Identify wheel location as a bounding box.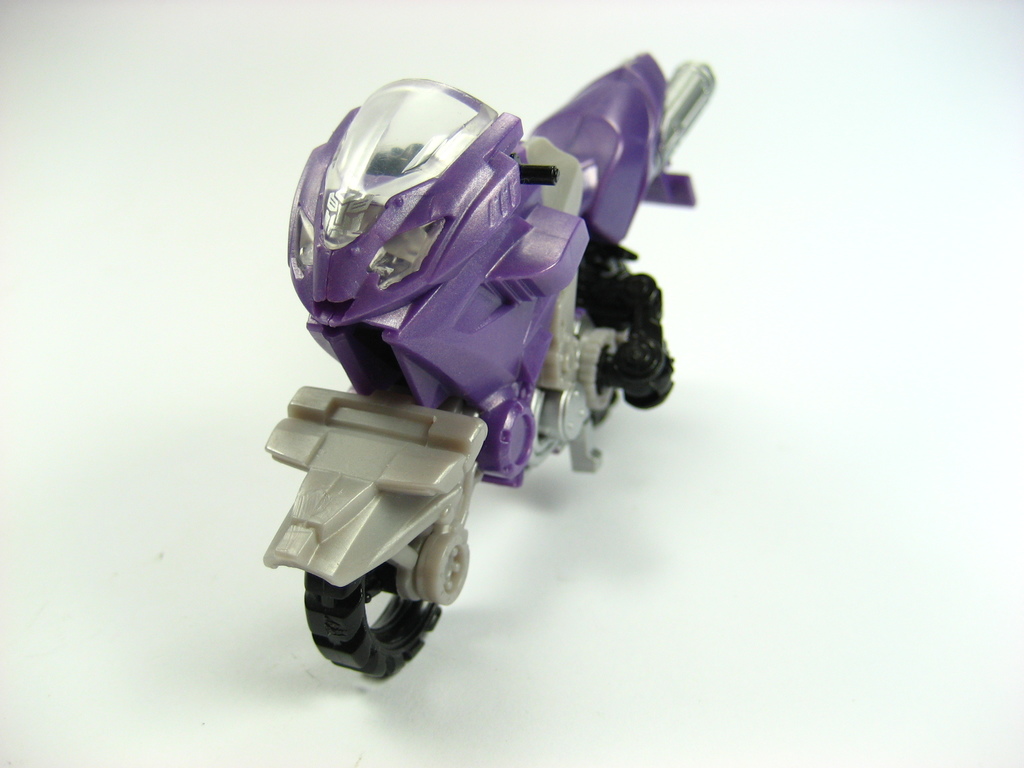
(589,394,620,427).
